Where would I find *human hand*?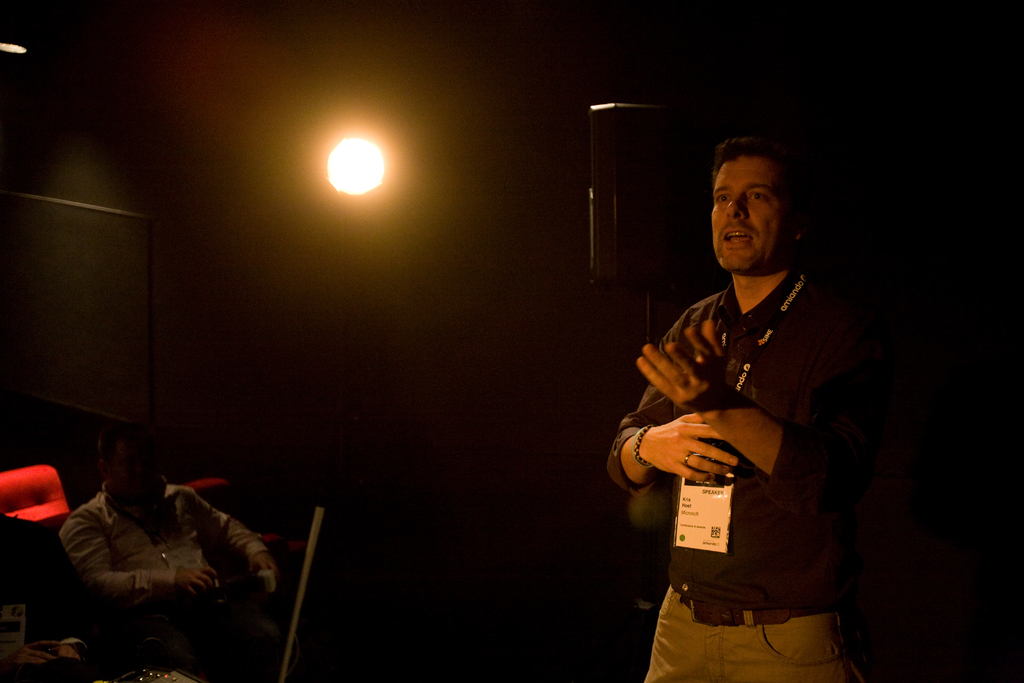
At select_region(11, 639, 62, 672).
